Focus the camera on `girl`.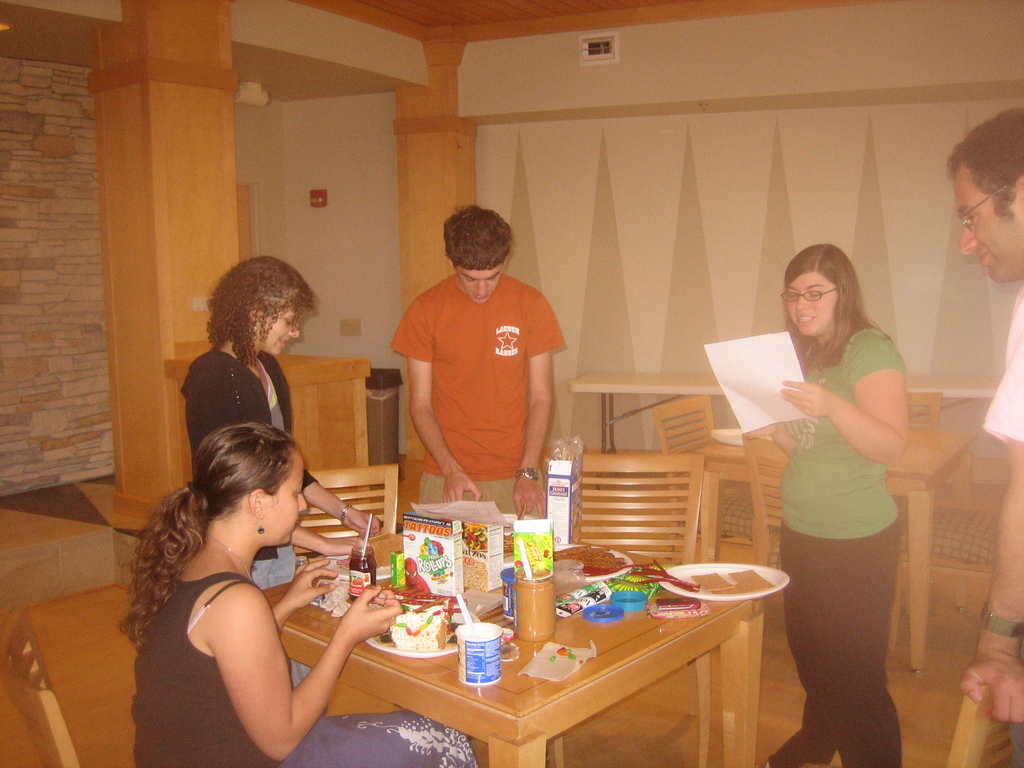
Focus region: rect(177, 257, 383, 557).
